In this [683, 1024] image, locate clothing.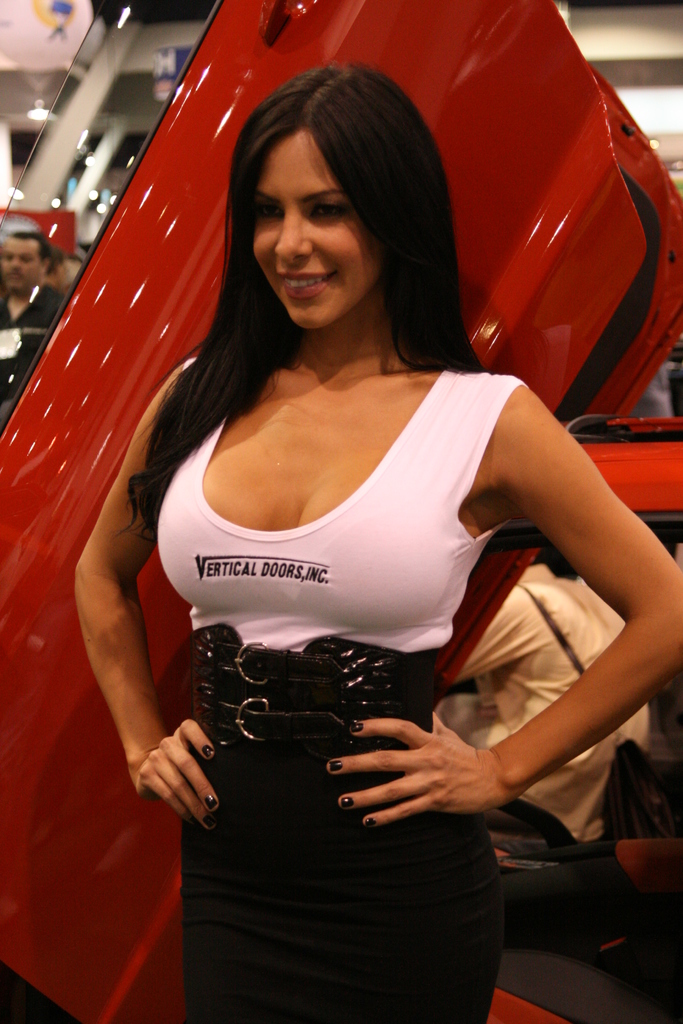
Bounding box: [157, 356, 526, 1023].
